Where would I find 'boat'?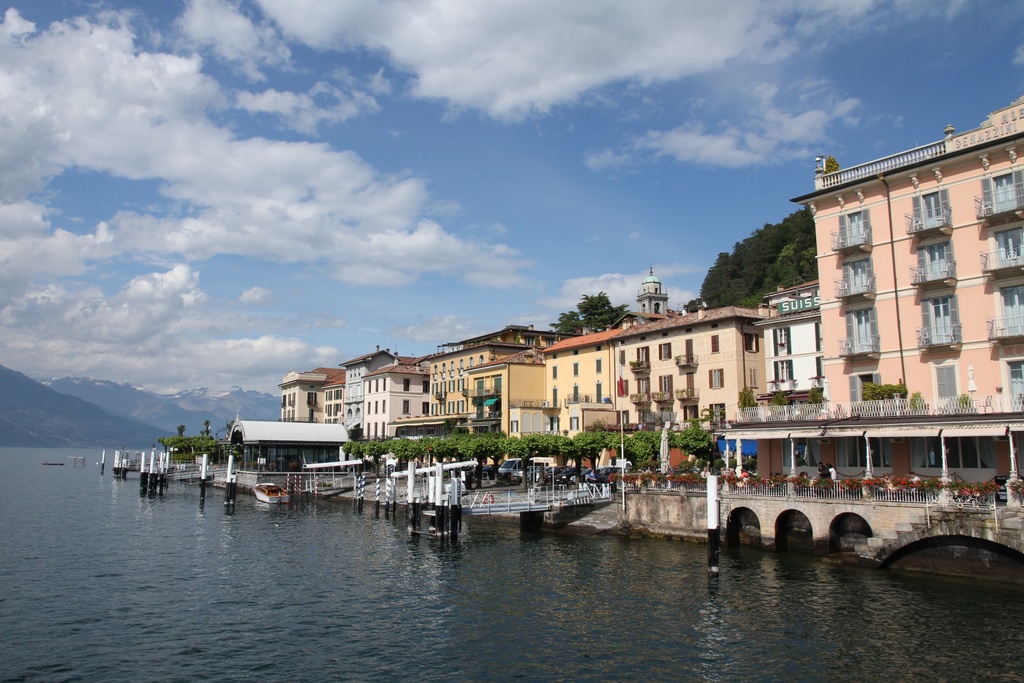
At bbox(482, 469, 635, 525).
